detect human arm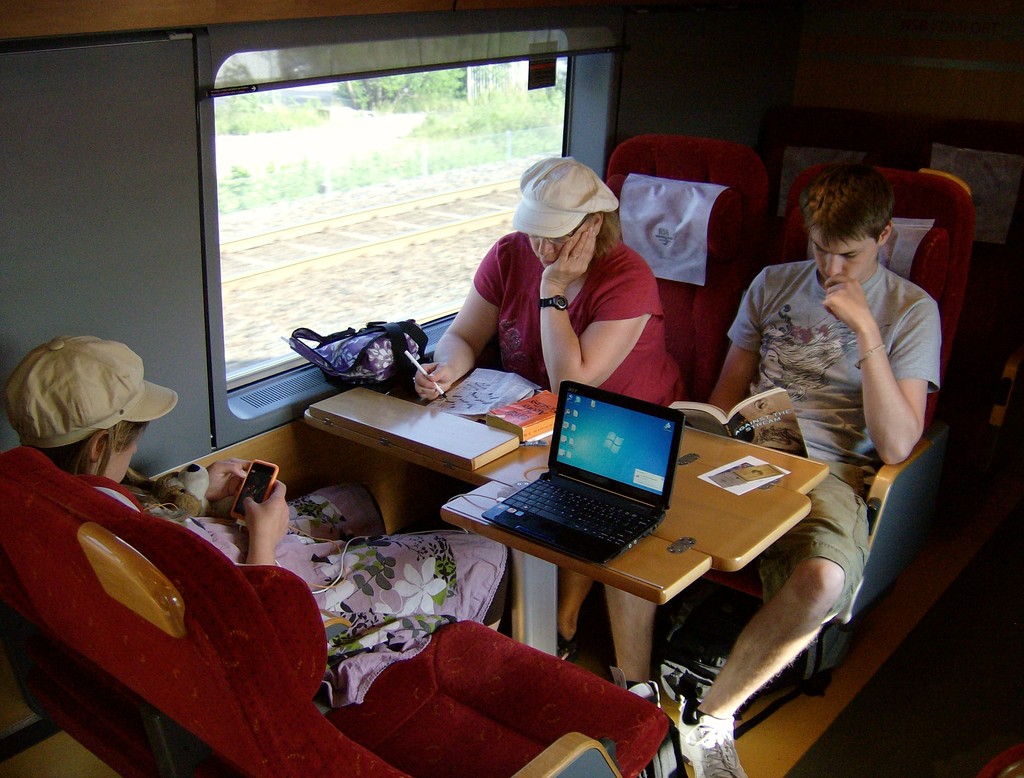
<box>237,470,293,568</box>
